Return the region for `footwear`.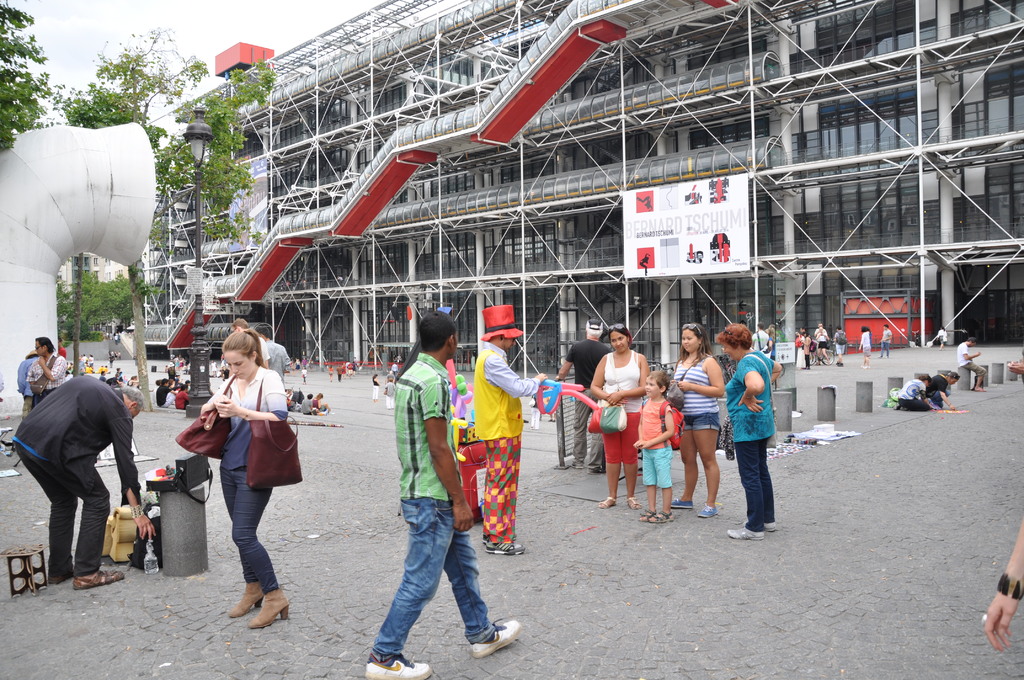
box=[700, 508, 715, 517].
